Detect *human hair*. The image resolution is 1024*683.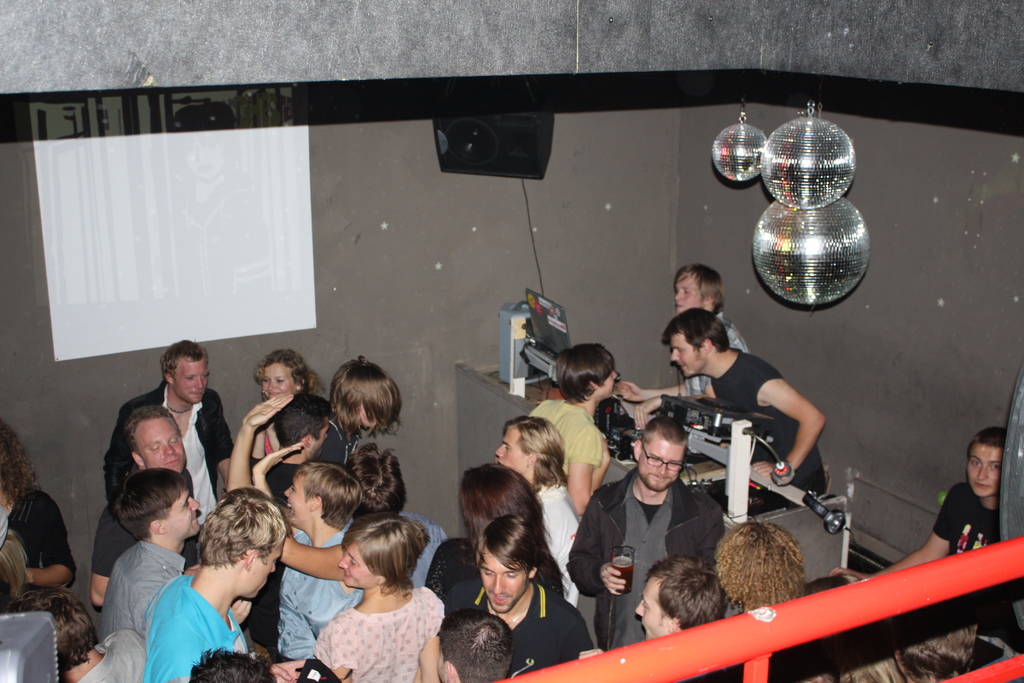
<bbox>0, 588, 99, 673</bbox>.
